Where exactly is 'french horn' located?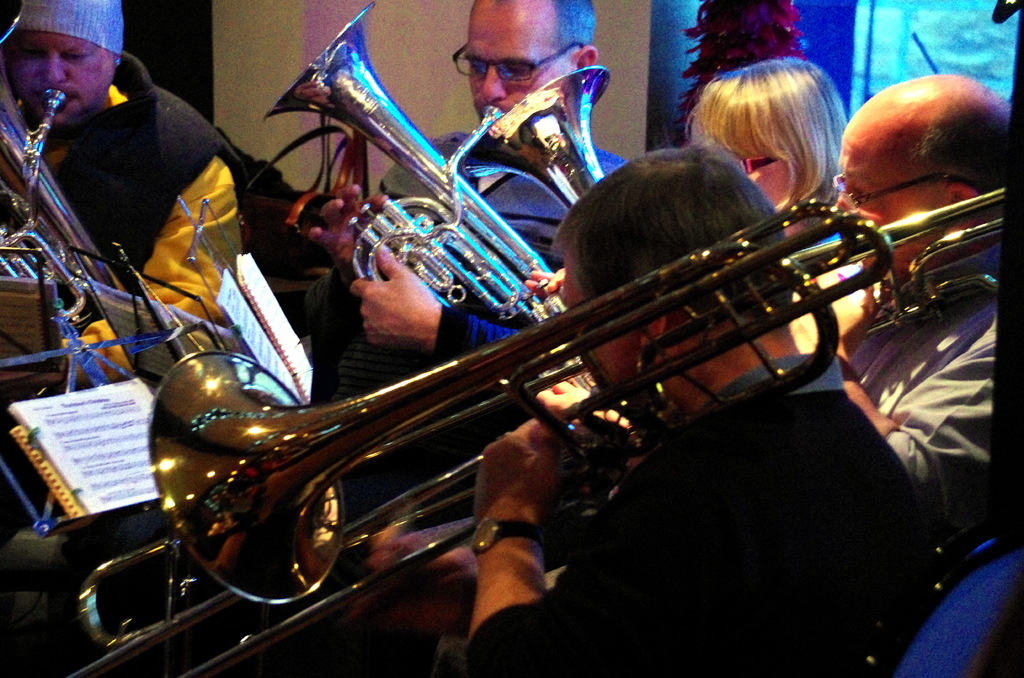
Its bounding box is [792, 179, 1011, 355].
